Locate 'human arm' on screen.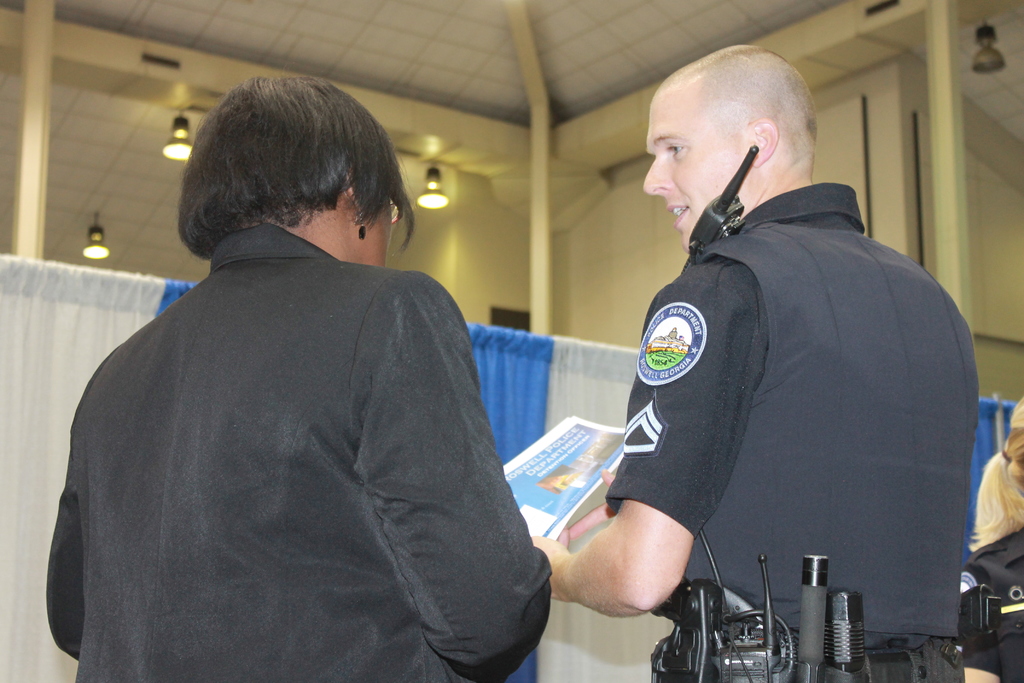
On screen at x1=965, y1=561, x2=1007, y2=682.
